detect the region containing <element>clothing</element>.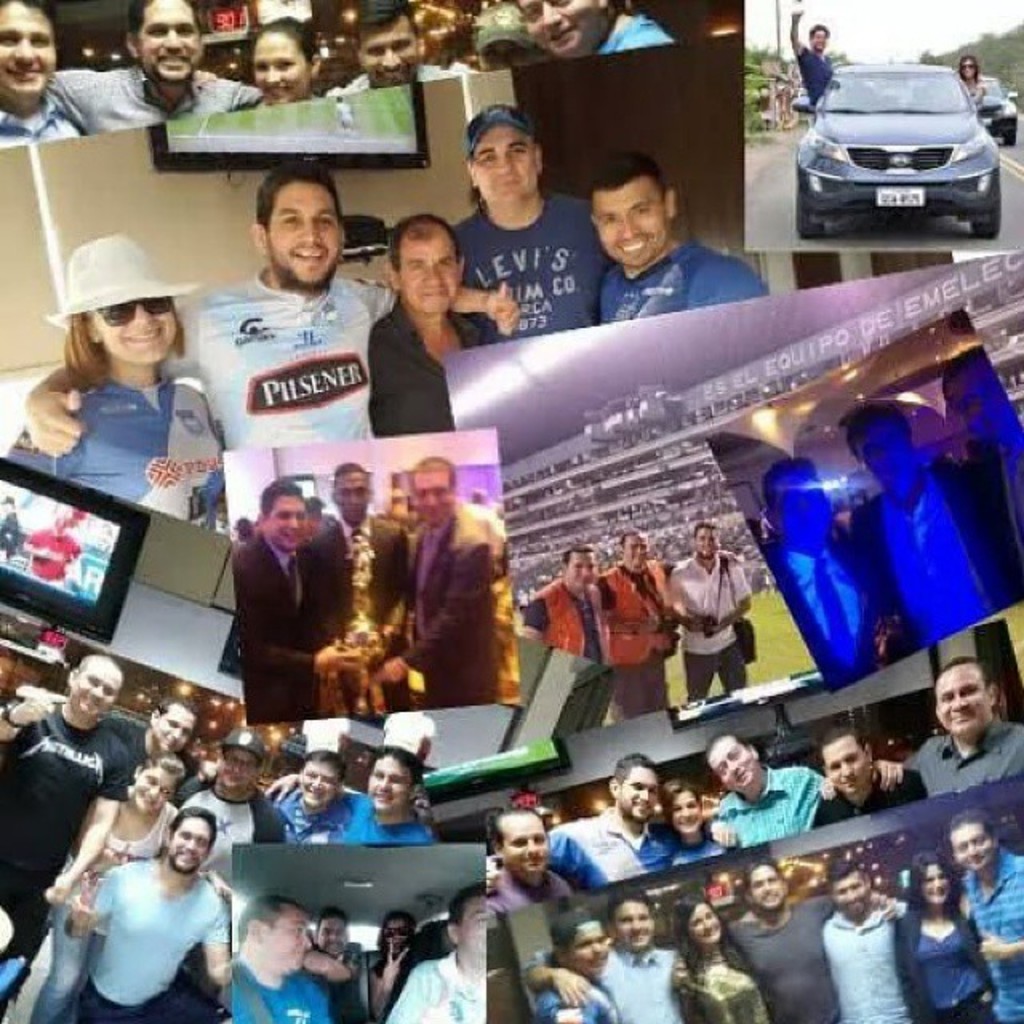
[x1=83, y1=854, x2=234, y2=1022].
